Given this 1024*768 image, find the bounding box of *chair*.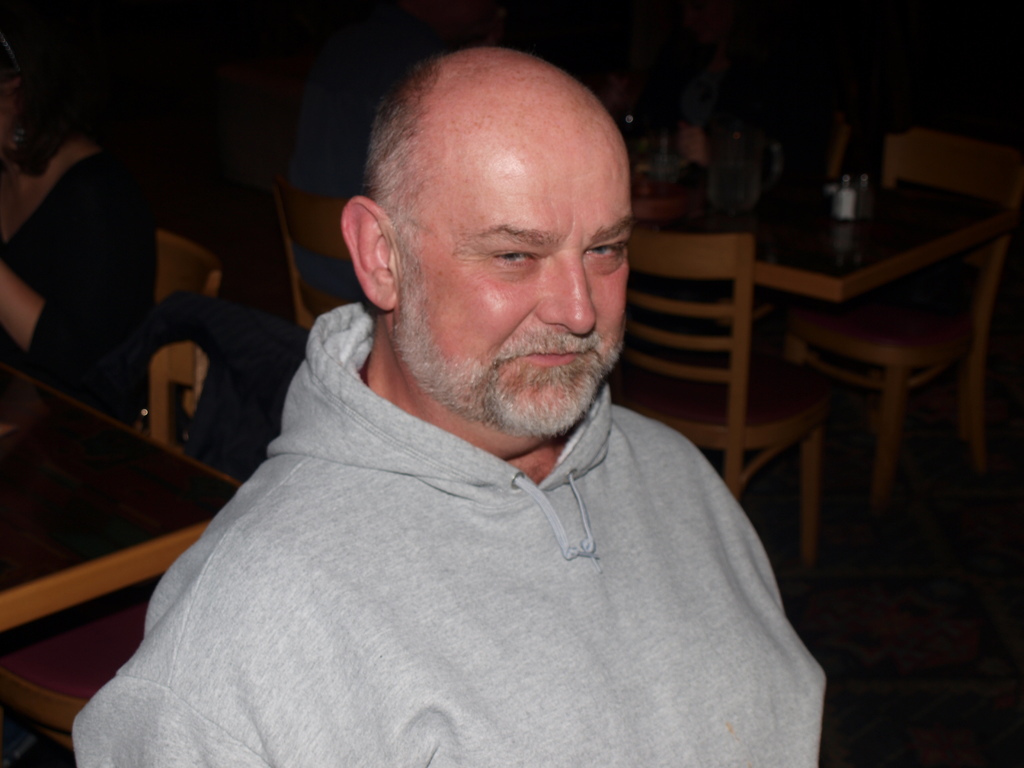
bbox(276, 185, 367, 336).
